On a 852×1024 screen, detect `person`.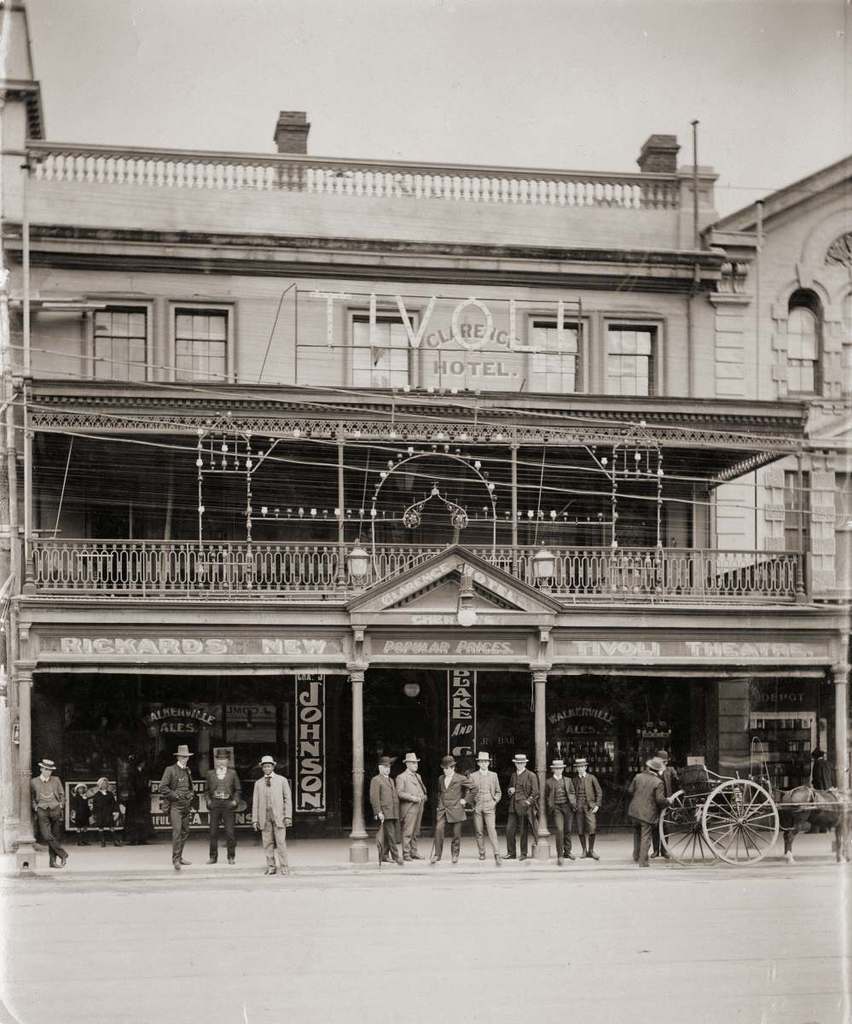
box(393, 749, 429, 864).
